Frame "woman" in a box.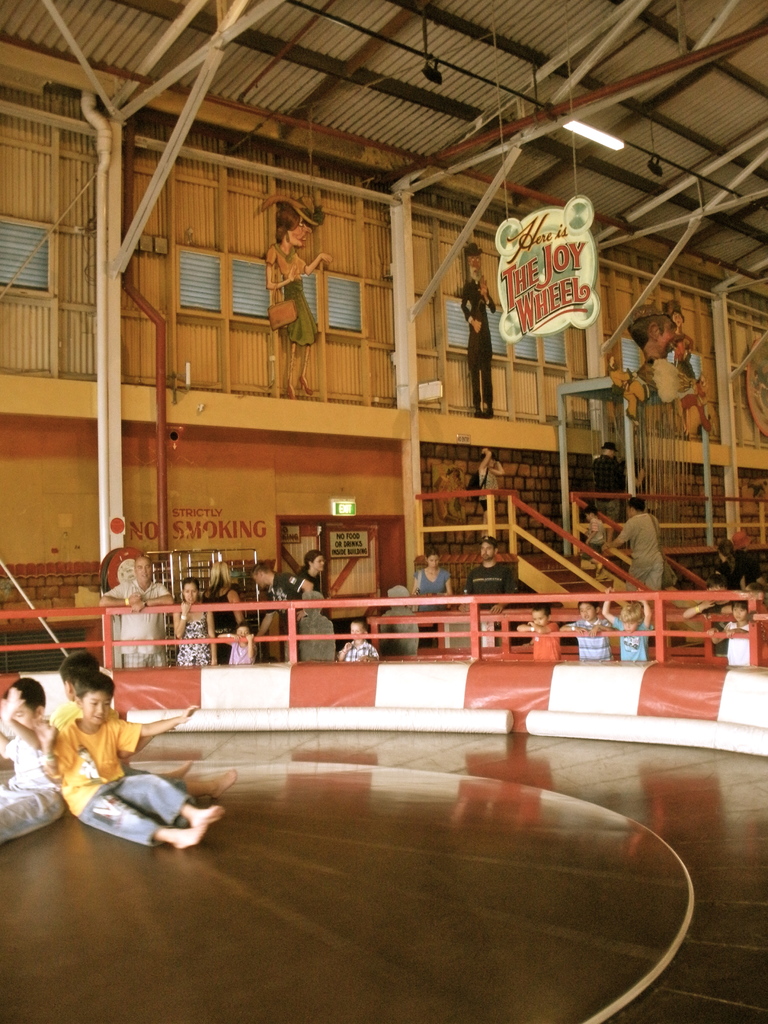
l=478, t=449, r=506, b=540.
